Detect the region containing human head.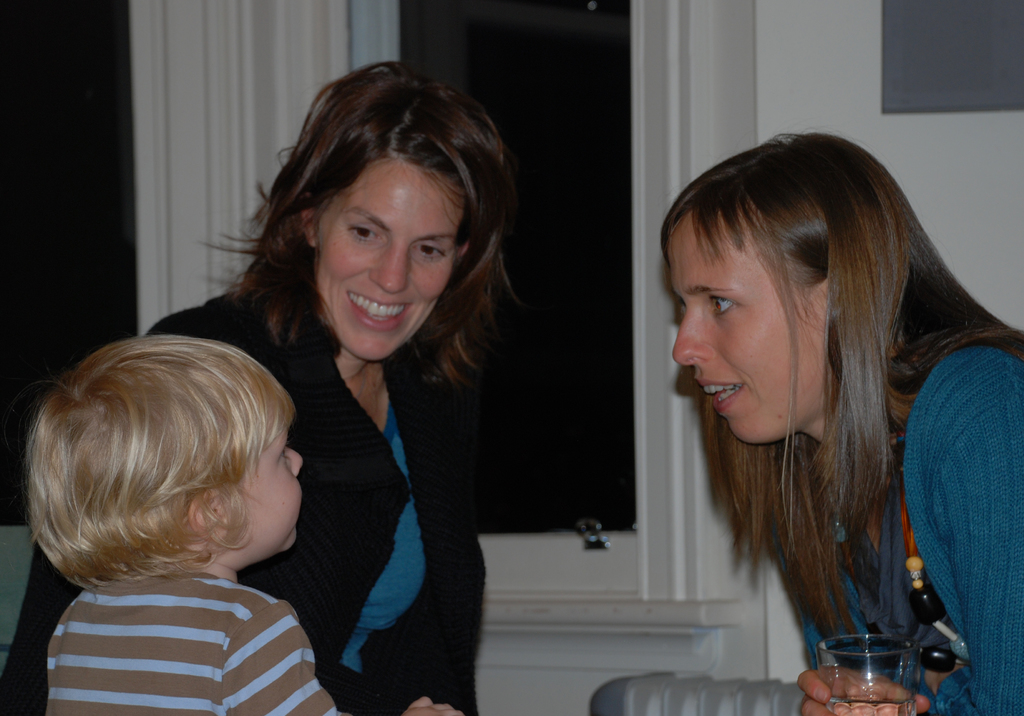
select_region(24, 339, 306, 605).
